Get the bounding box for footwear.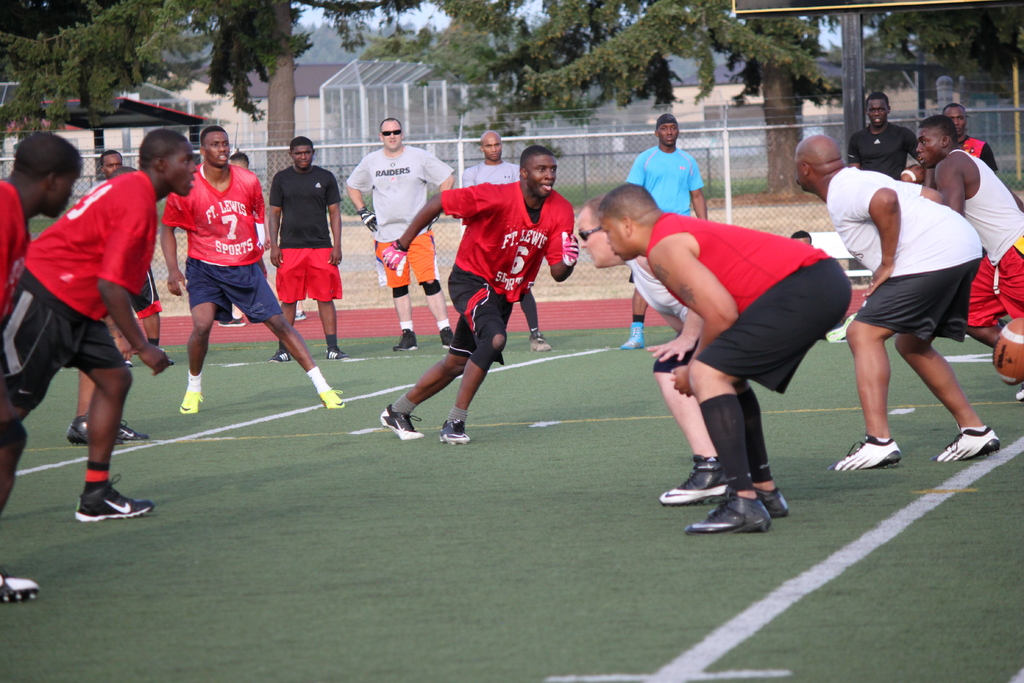
x1=525 y1=332 x2=548 y2=345.
